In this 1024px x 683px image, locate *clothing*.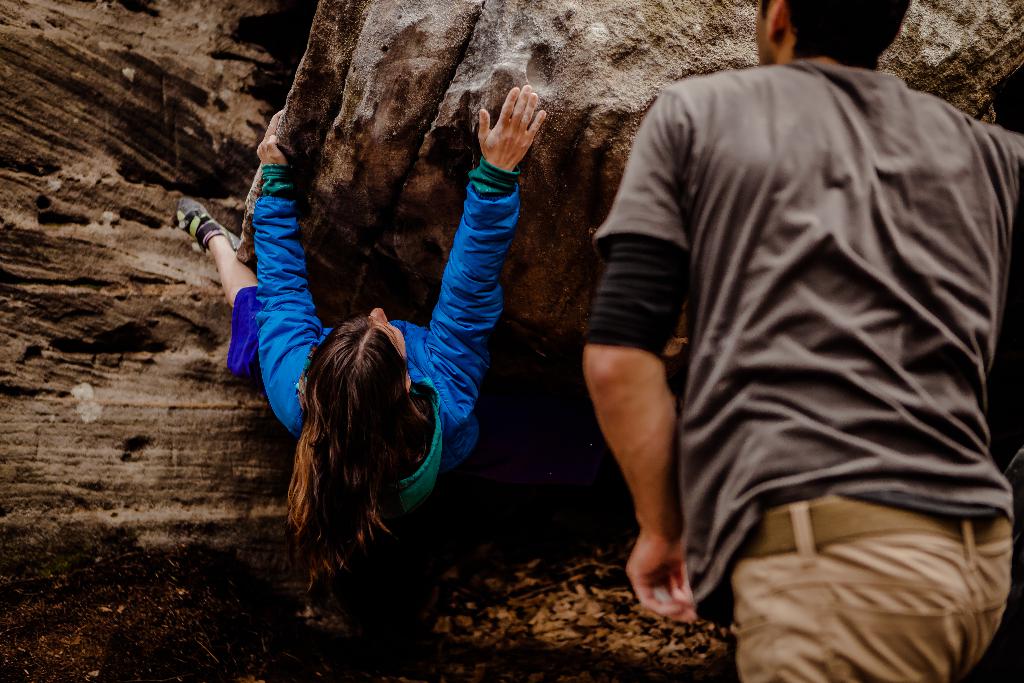
Bounding box: (left=575, top=19, right=1023, bottom=650).
